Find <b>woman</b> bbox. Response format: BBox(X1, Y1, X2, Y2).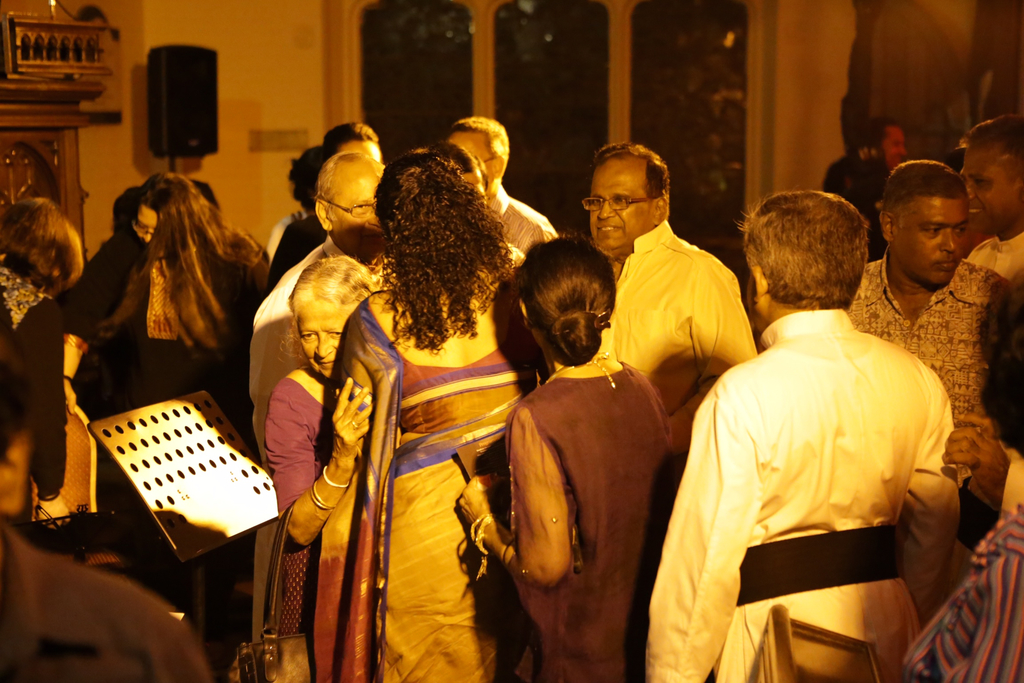
BBox(456, 236, 681, 682).
